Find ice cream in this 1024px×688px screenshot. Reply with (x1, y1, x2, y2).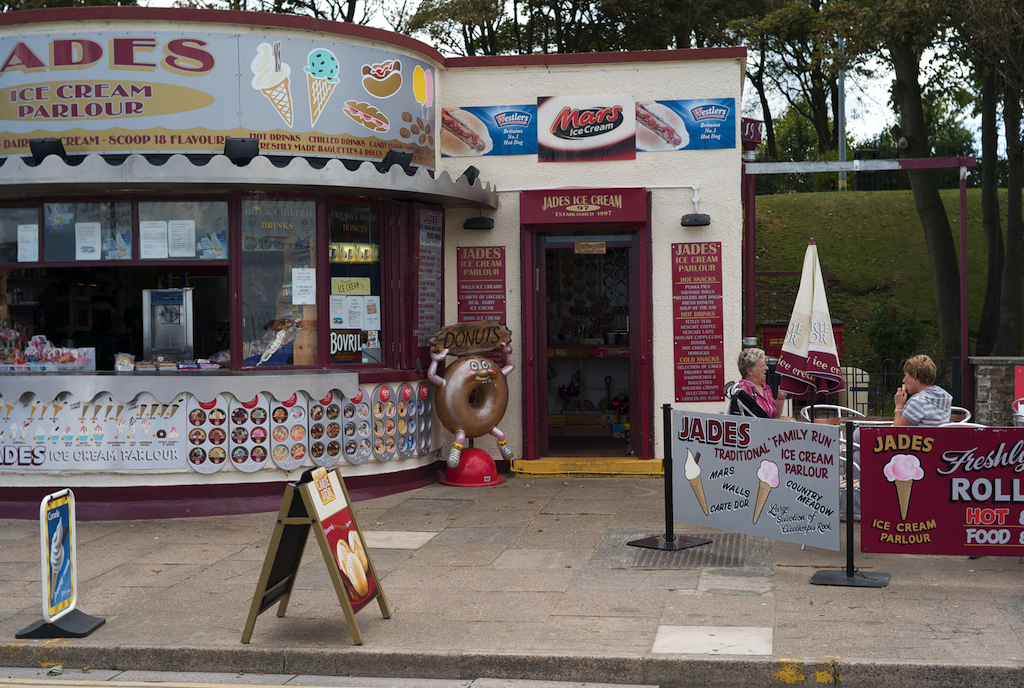
(880, 446, 925, 522).
